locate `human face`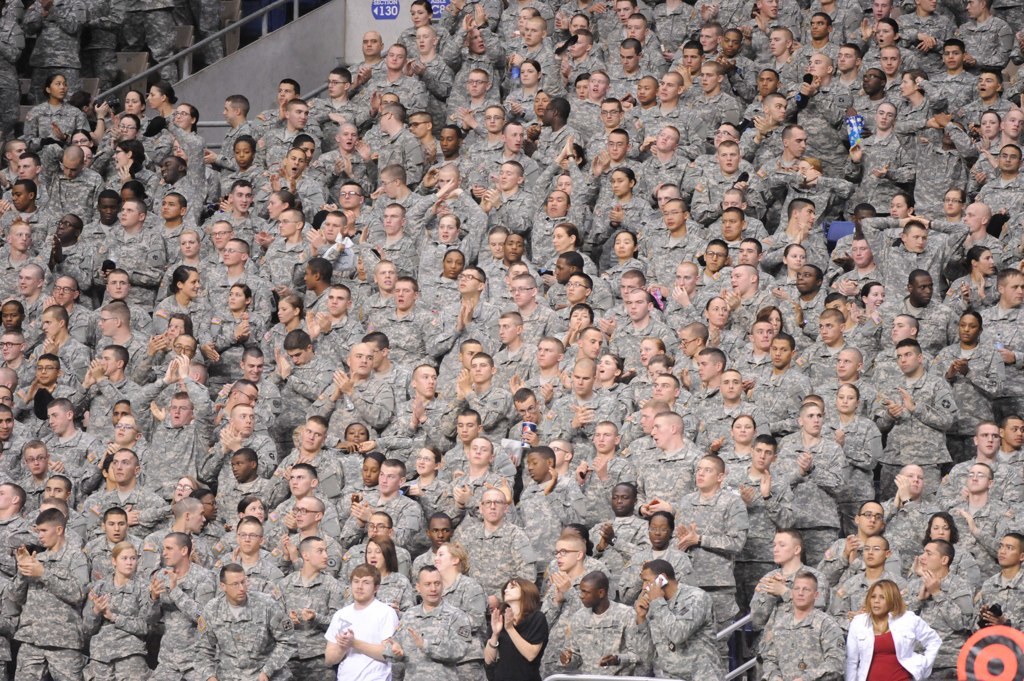
bbox=(466, 351, 491, 386)
